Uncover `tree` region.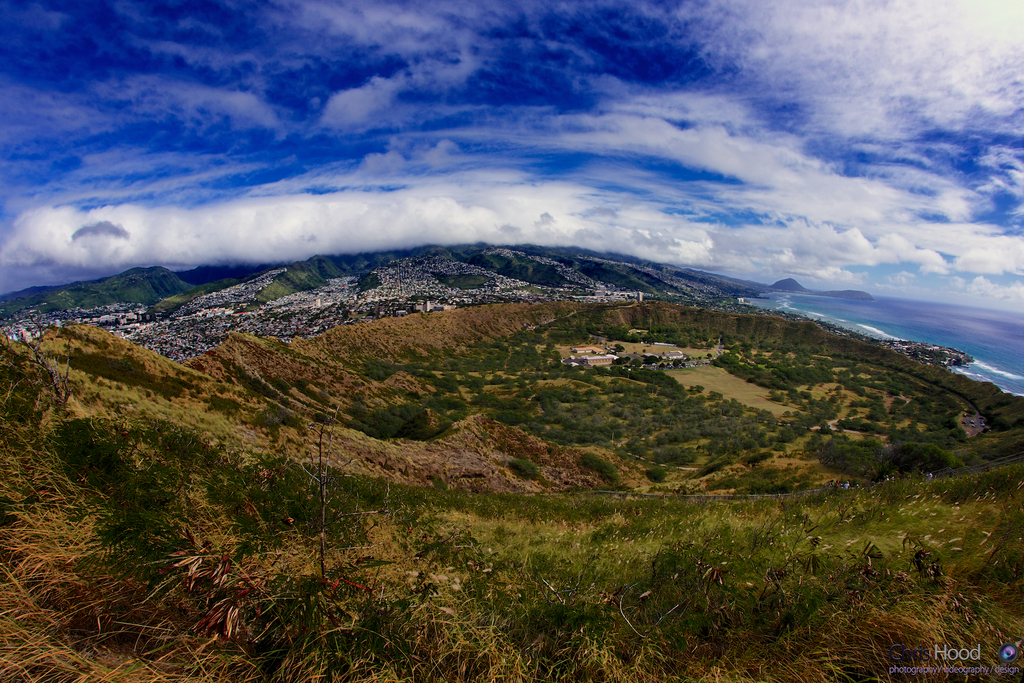
Uncovered: bbox=[644, 354, 659, 361].
